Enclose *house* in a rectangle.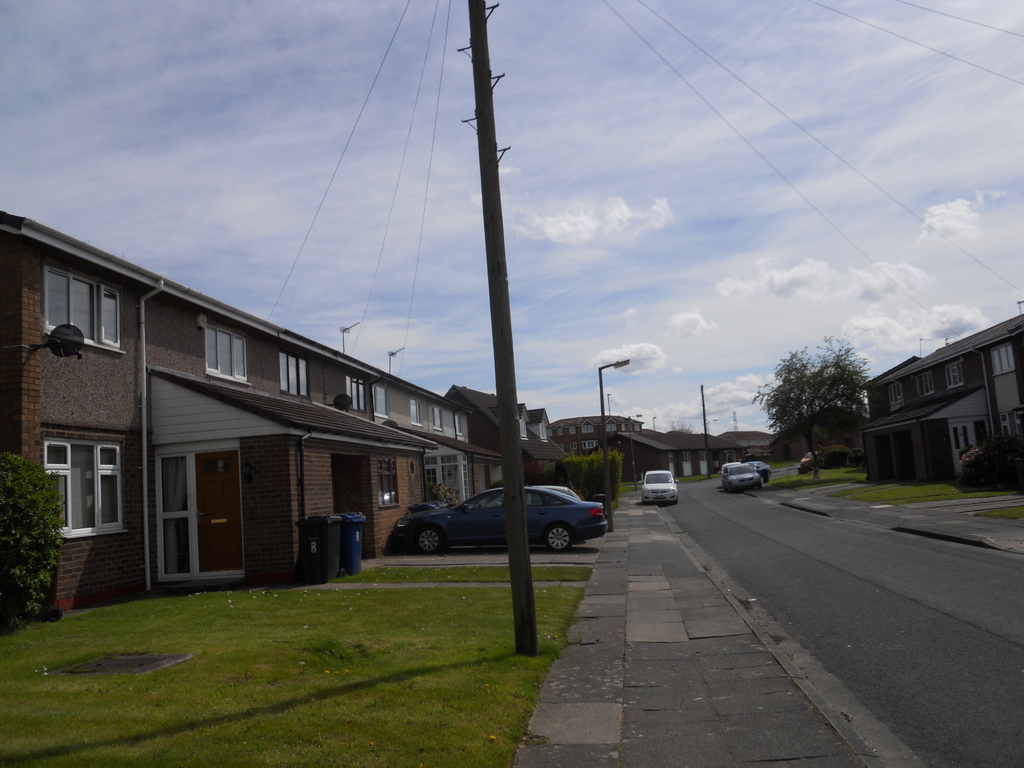
box(858, 316, 1023, 492).
